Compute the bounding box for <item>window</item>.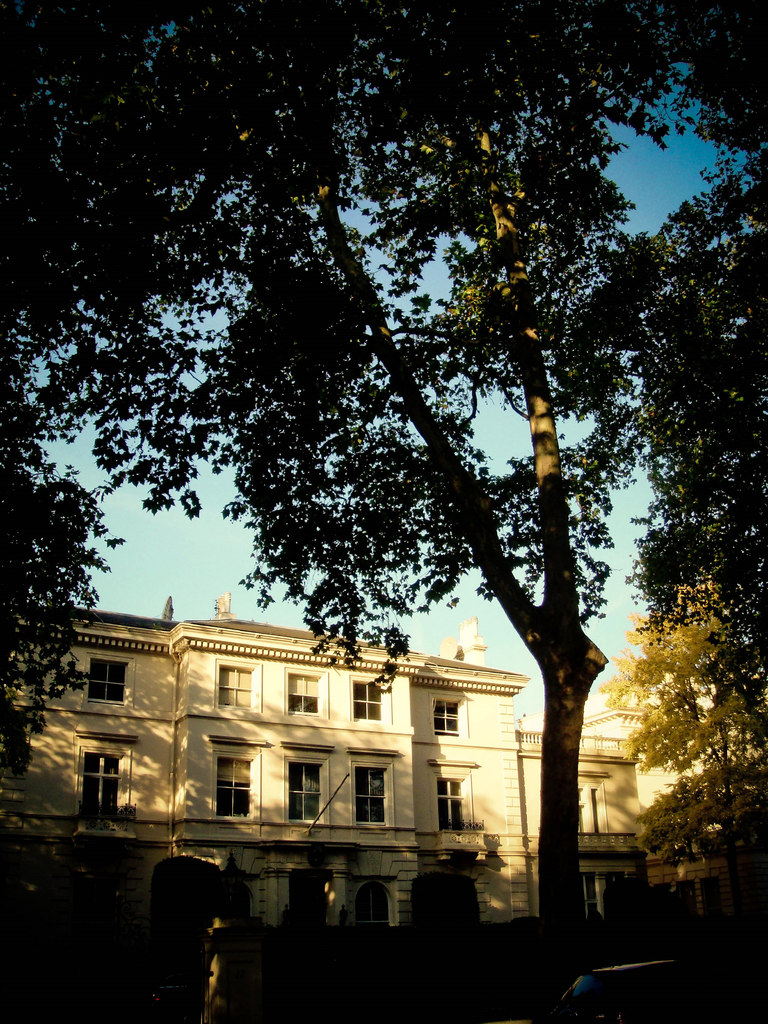
select_region(288, 675, 317, 715).
